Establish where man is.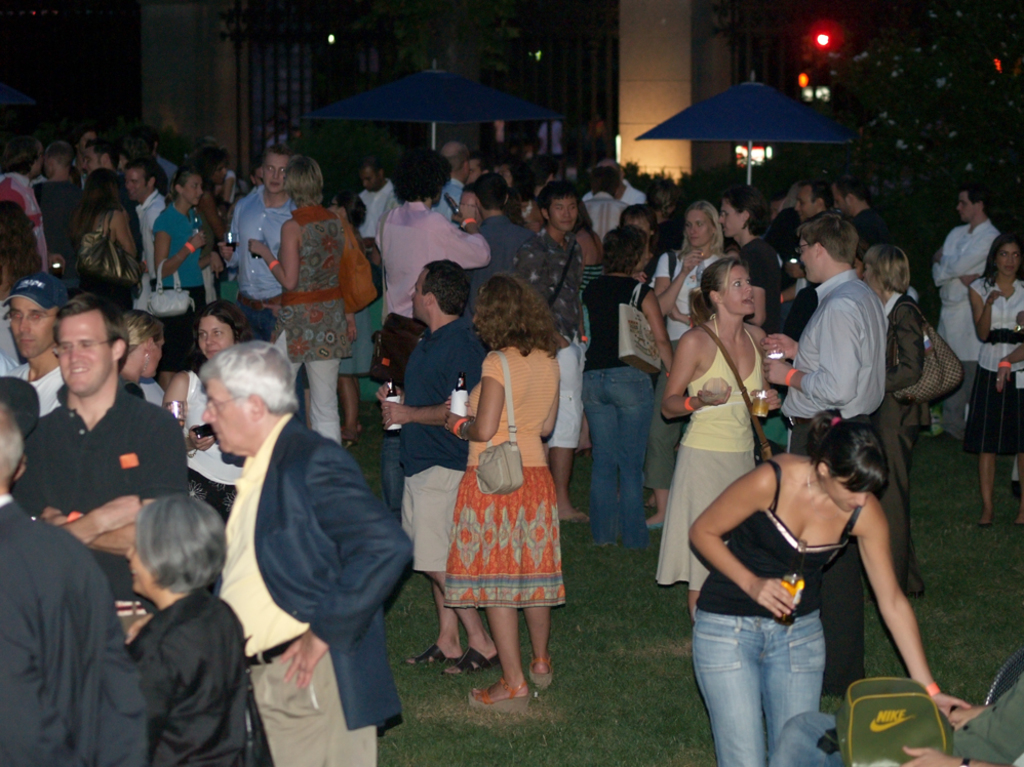
Established at 0/400/147/766.
